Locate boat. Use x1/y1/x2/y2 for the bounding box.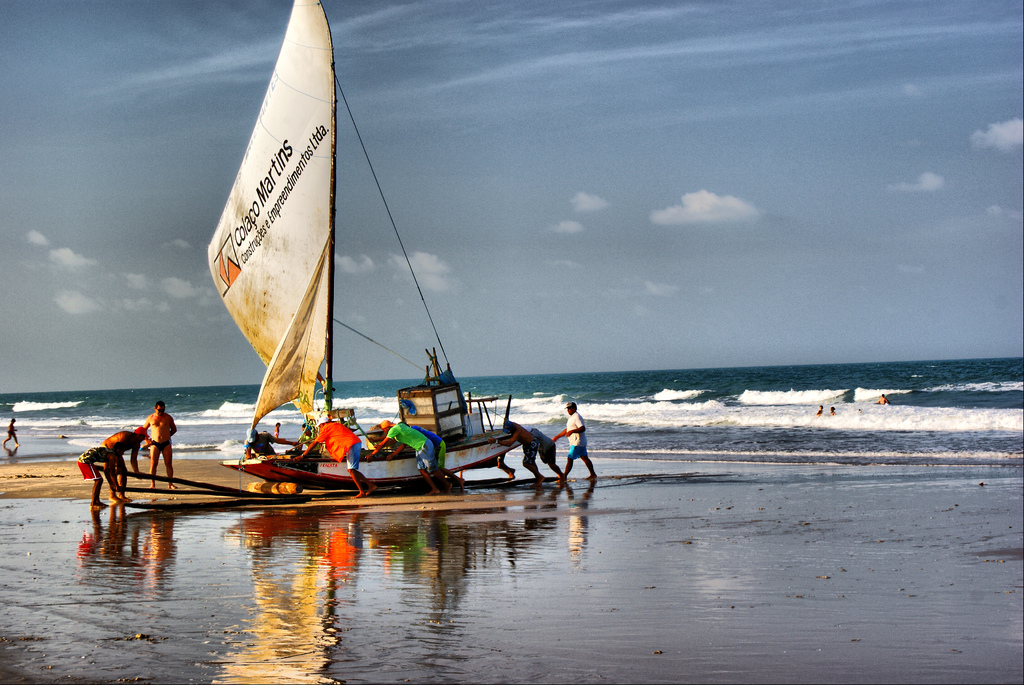
198/0/519/491.
